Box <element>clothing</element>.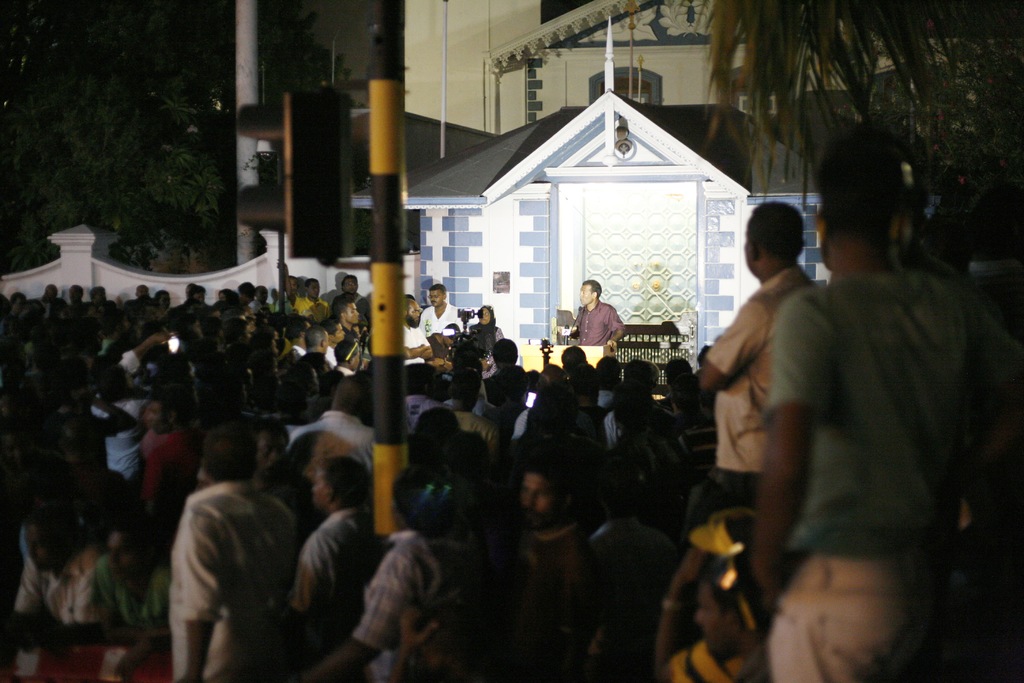
696, 190, 997, 647.
